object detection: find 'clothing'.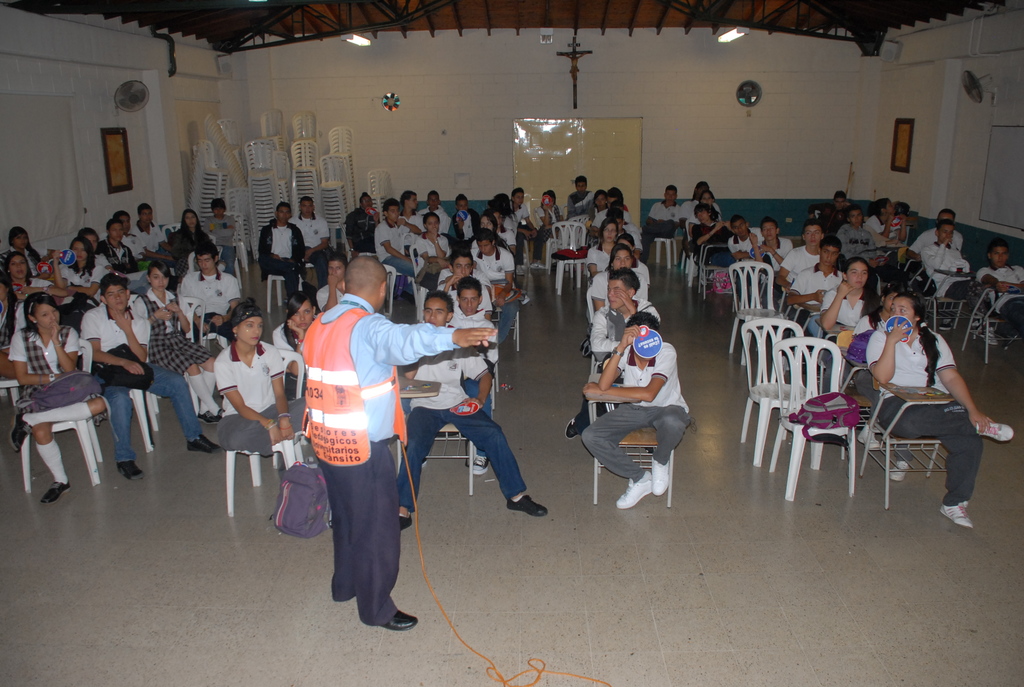
bbox(727, 228, 758, 253).
